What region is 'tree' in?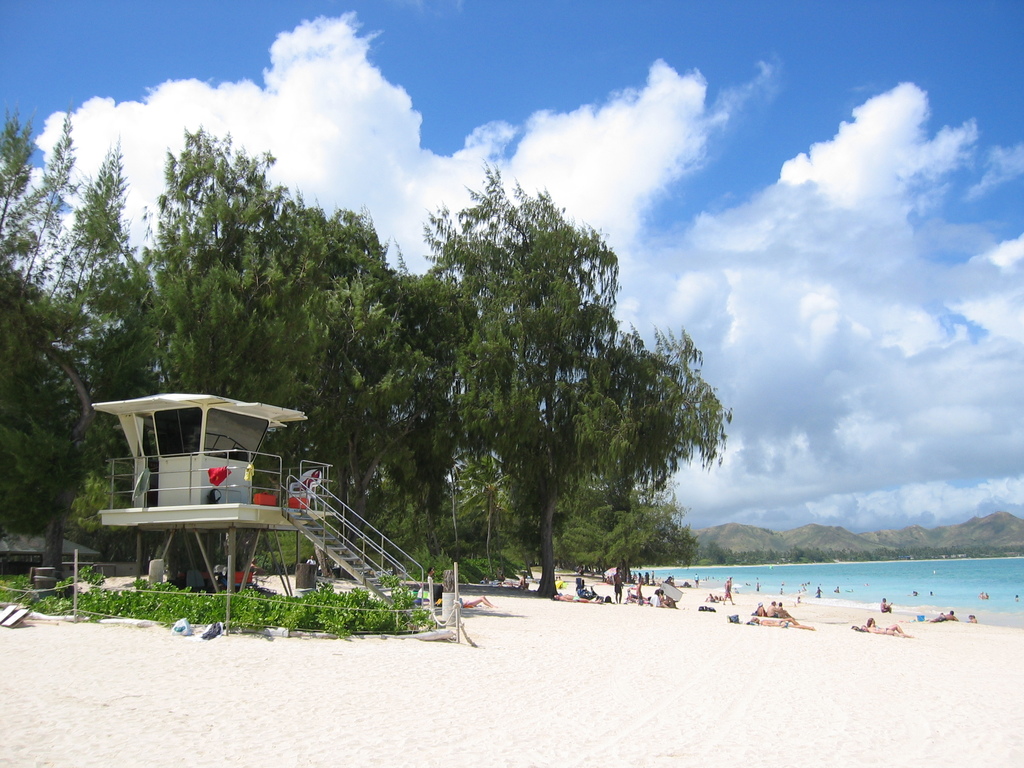
[83,127,355,577].
